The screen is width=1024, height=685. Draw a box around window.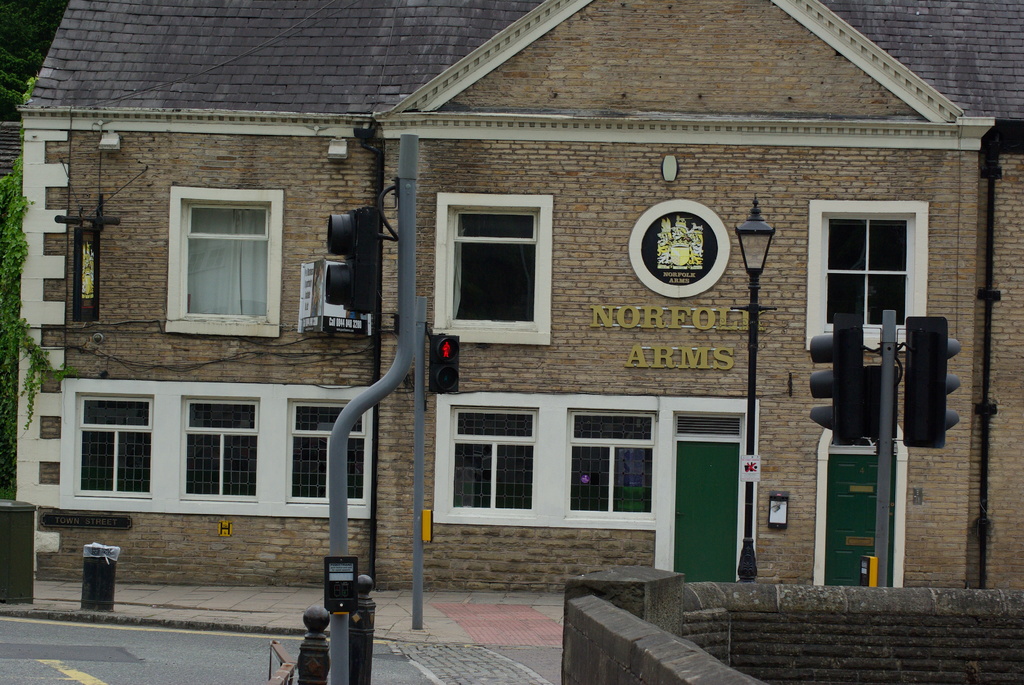
x1=156, y1=173, x2=276, y2=340.
